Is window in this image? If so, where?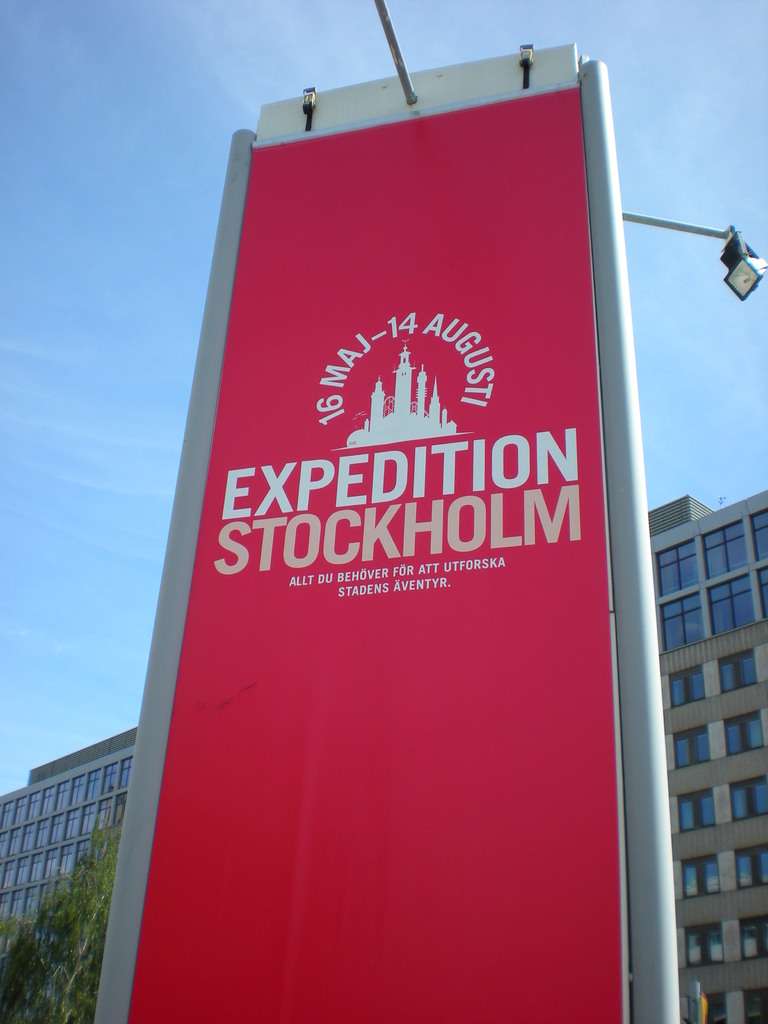
Yes, at rect(696, 516, 754, 578).
